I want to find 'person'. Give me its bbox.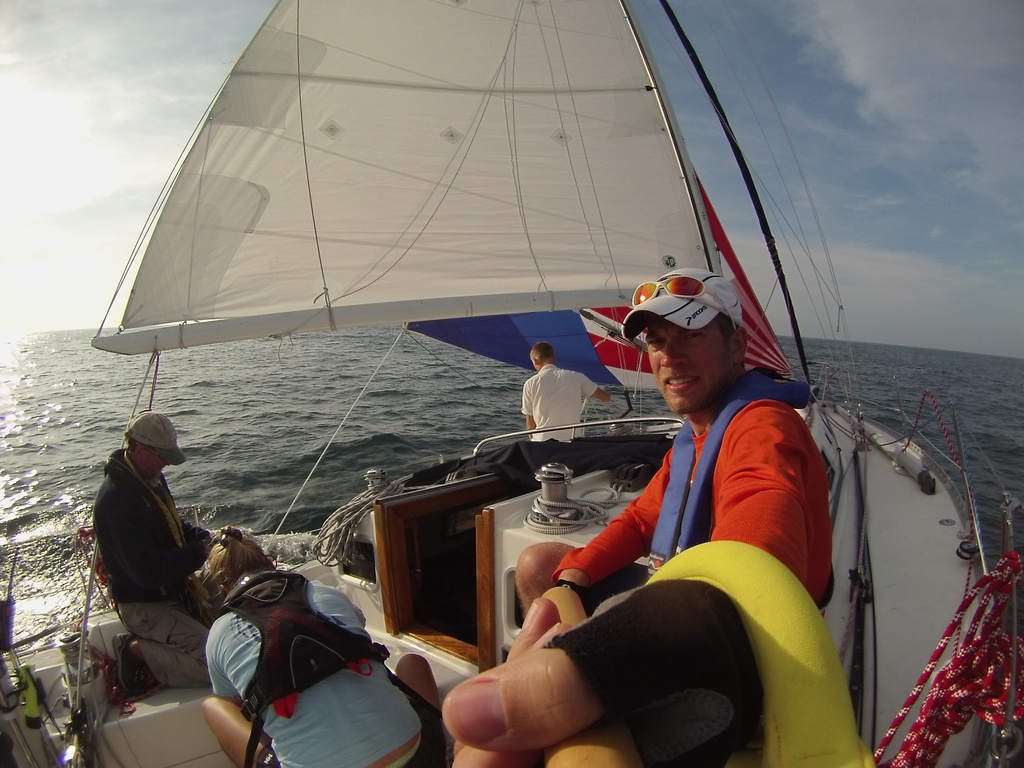
{"left": 441, "top": 260, "right": 835, "bottom": 767}.
